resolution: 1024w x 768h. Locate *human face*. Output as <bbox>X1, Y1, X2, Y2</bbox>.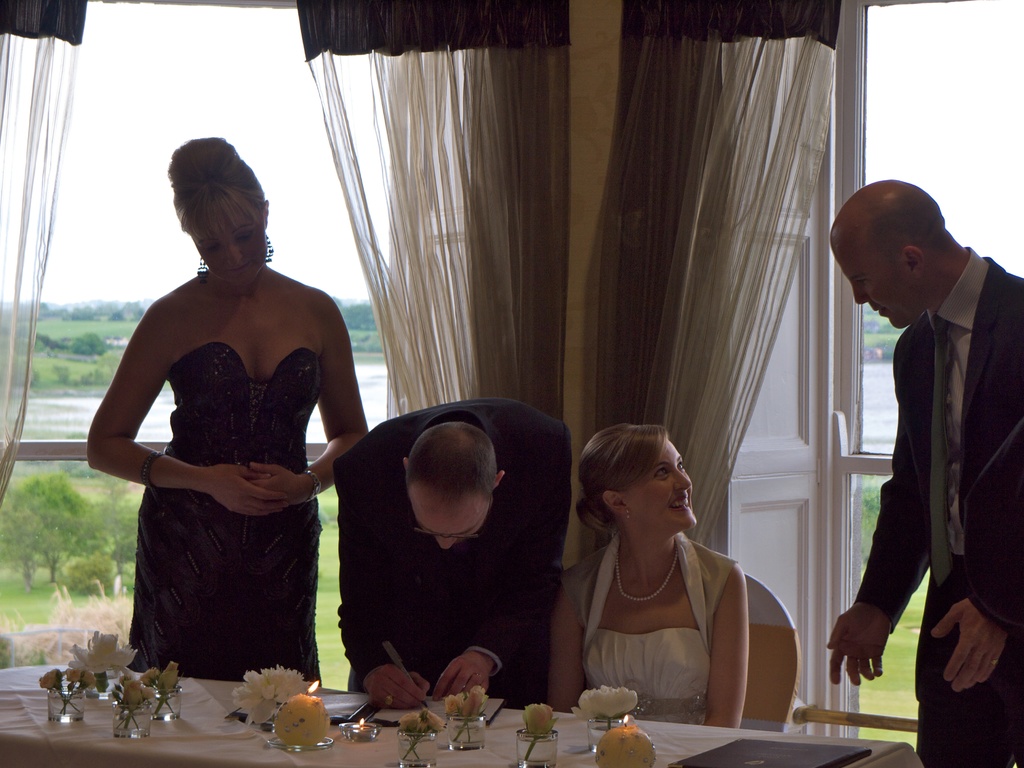
<bbox>832, 236, 913, 327</bbox>.
